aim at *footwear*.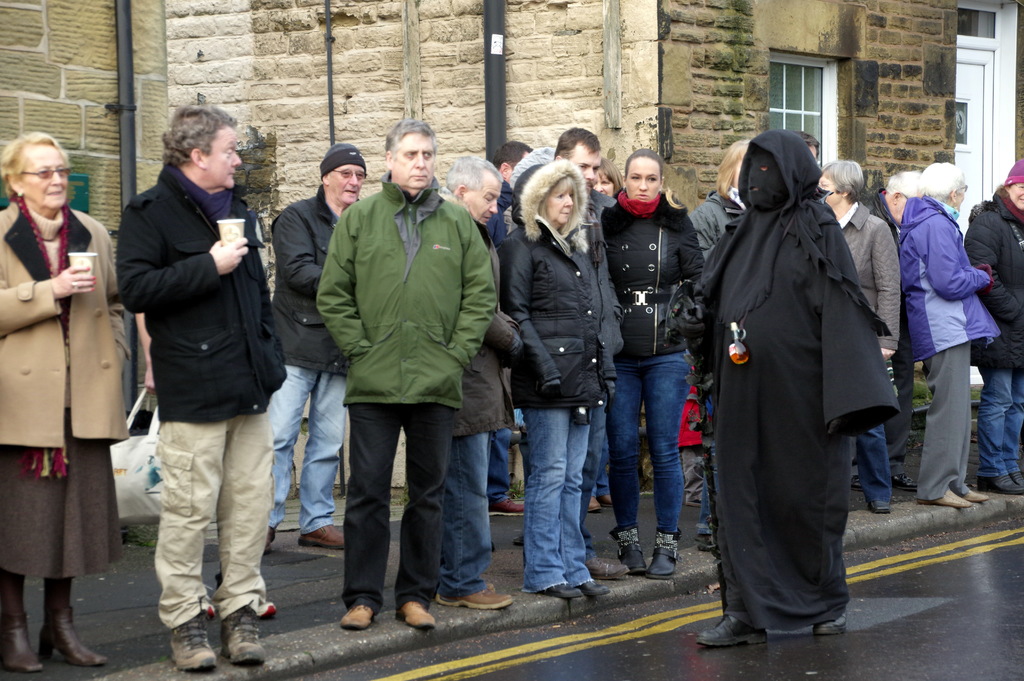
Aimed at region(476, 580, 499, 591).
